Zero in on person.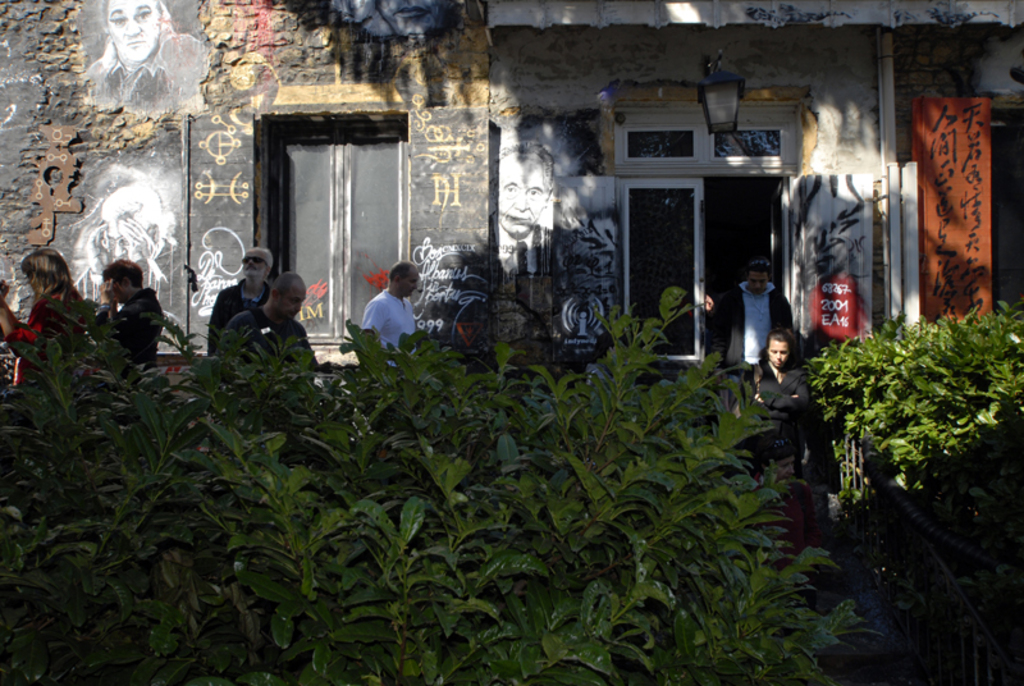
Zeroed in: x1=356 y1=259 x2=422 y2=385.
